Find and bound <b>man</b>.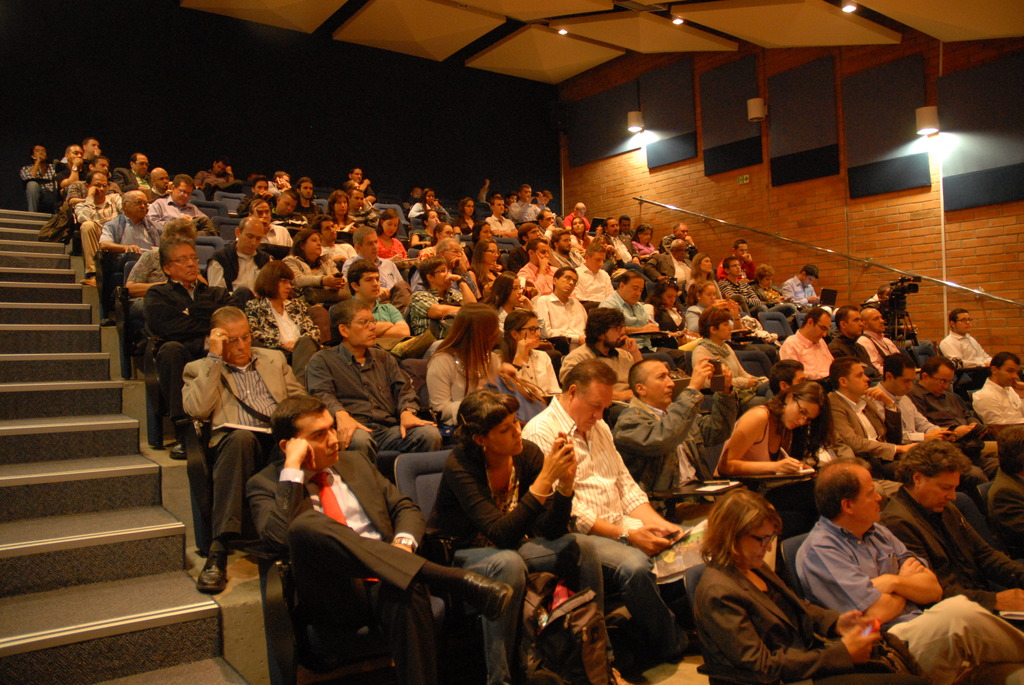
Bound: {"x1": 780, "y1": 304, "x2": 836, "y2": 378}.
